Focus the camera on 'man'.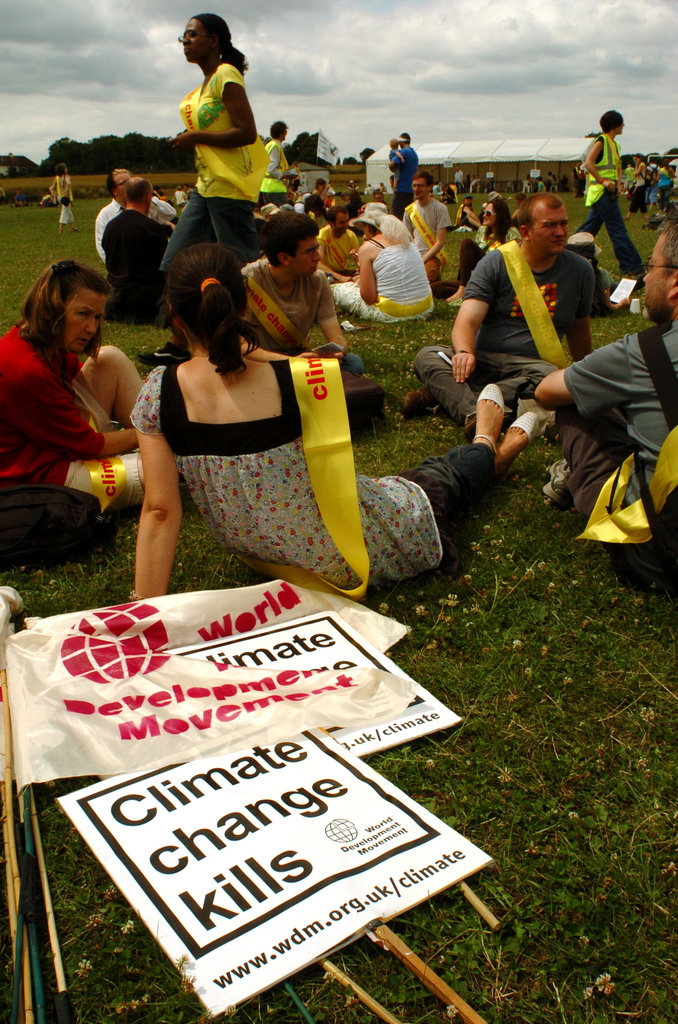
Focus region: (237, 209, 370, 404).
